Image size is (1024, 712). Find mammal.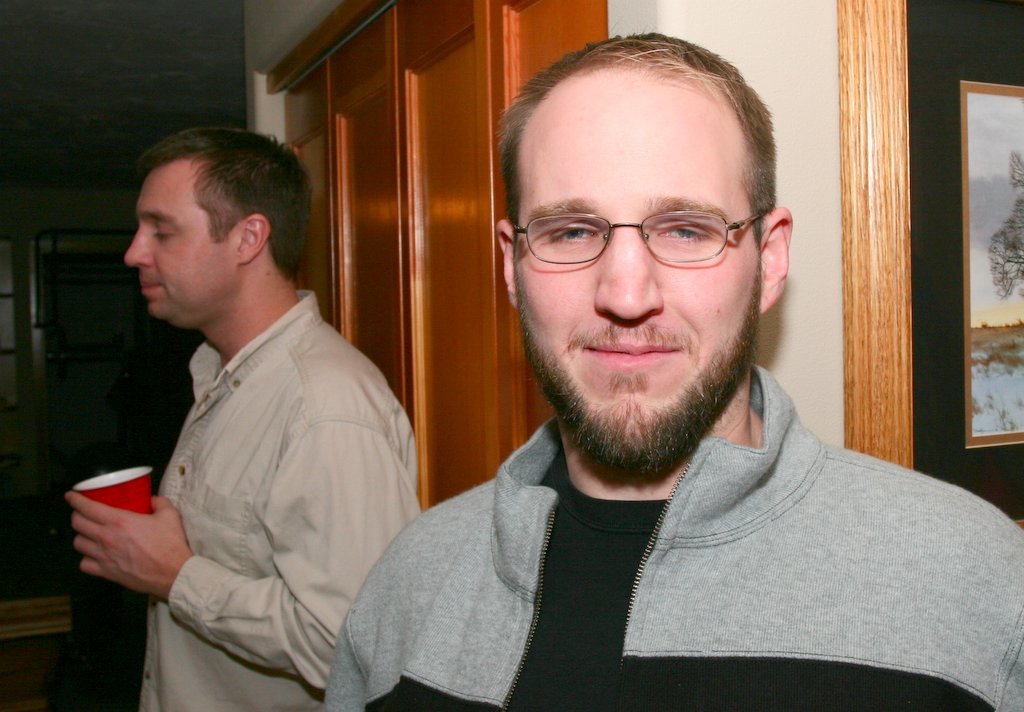
x1=65 y1=126 x2=418 y2=711.
